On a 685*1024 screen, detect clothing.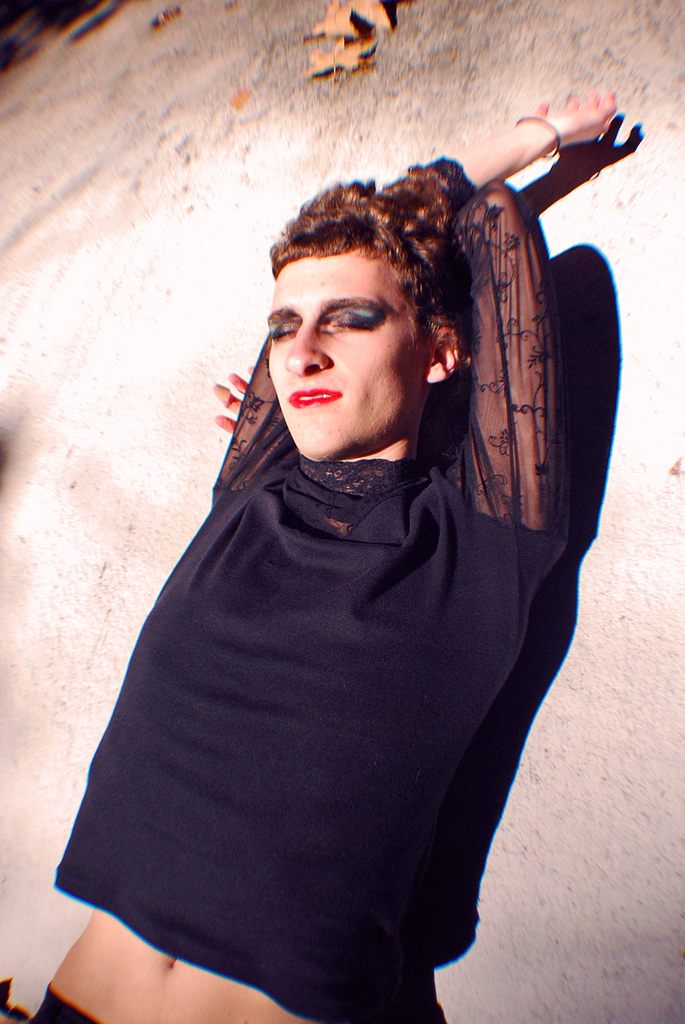
select_region(49, 235, 622, 1005).
